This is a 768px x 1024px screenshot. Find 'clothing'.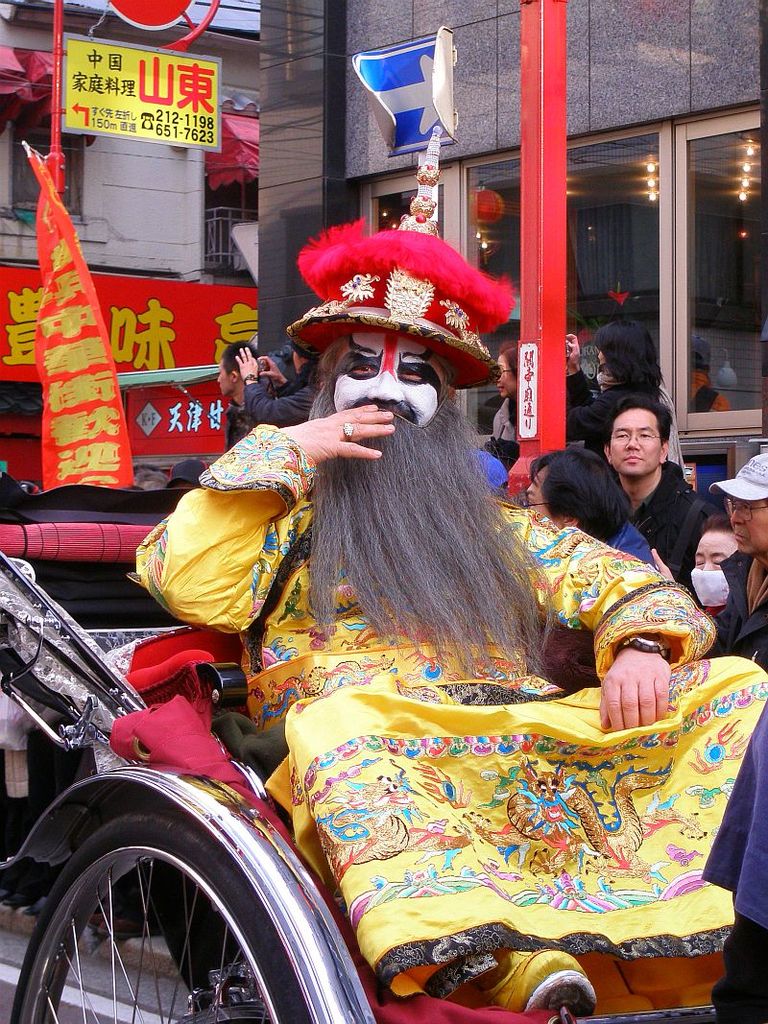
Bounding box: (left=634, top=461, right=724, bottom=588).
